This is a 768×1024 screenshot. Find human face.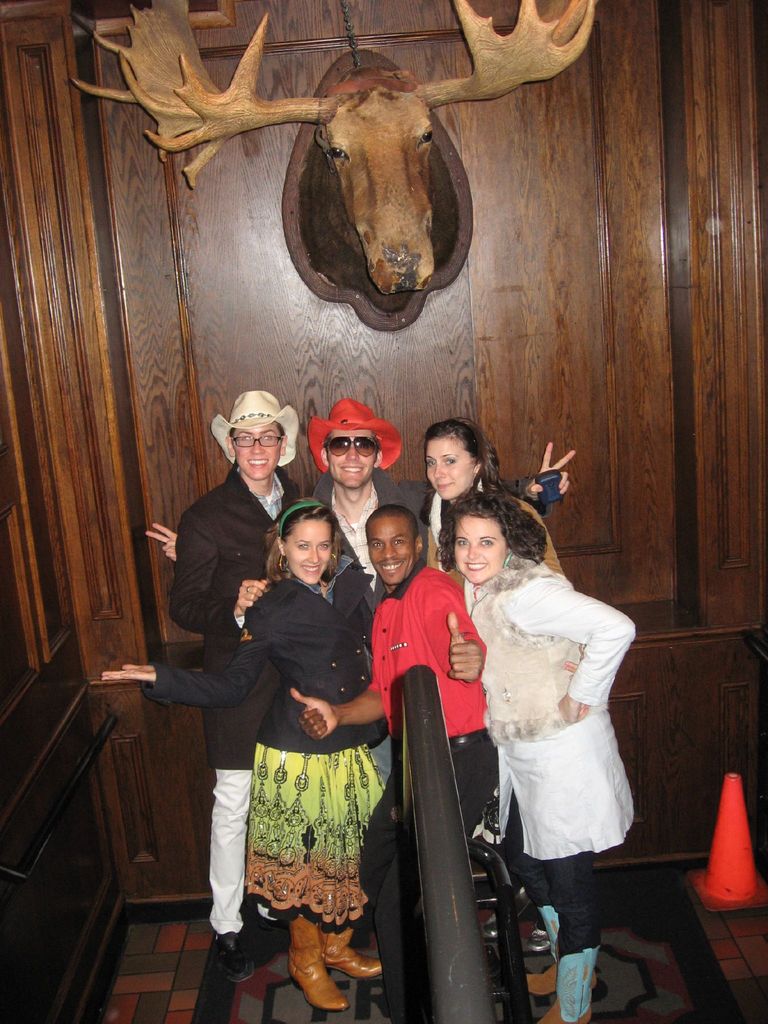
Bounding box: crop(289, 518, 332, 585).
